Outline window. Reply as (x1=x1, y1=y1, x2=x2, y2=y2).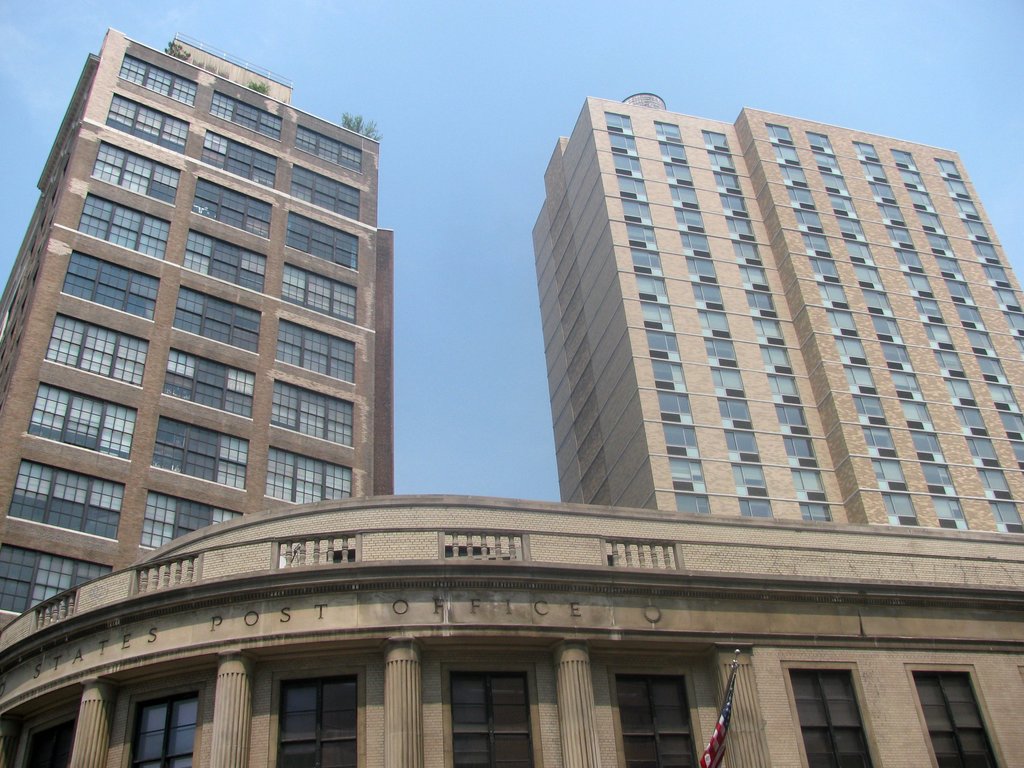
(x1=623, y1=220, x2=655, y2=250).
